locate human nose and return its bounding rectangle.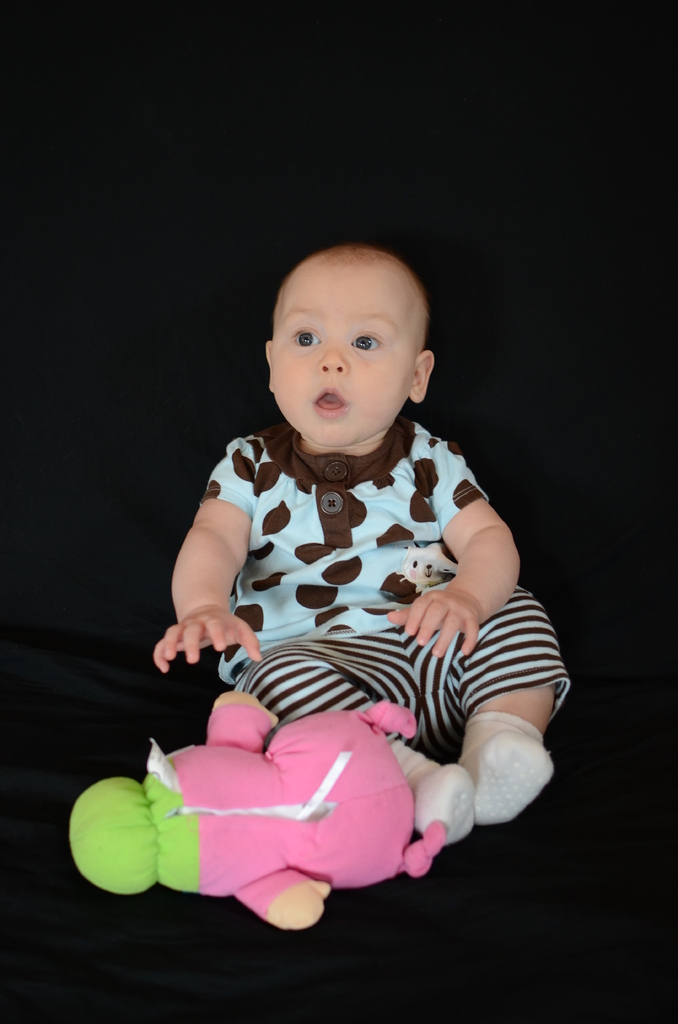
bbox=[318, 333, 351, 371].
